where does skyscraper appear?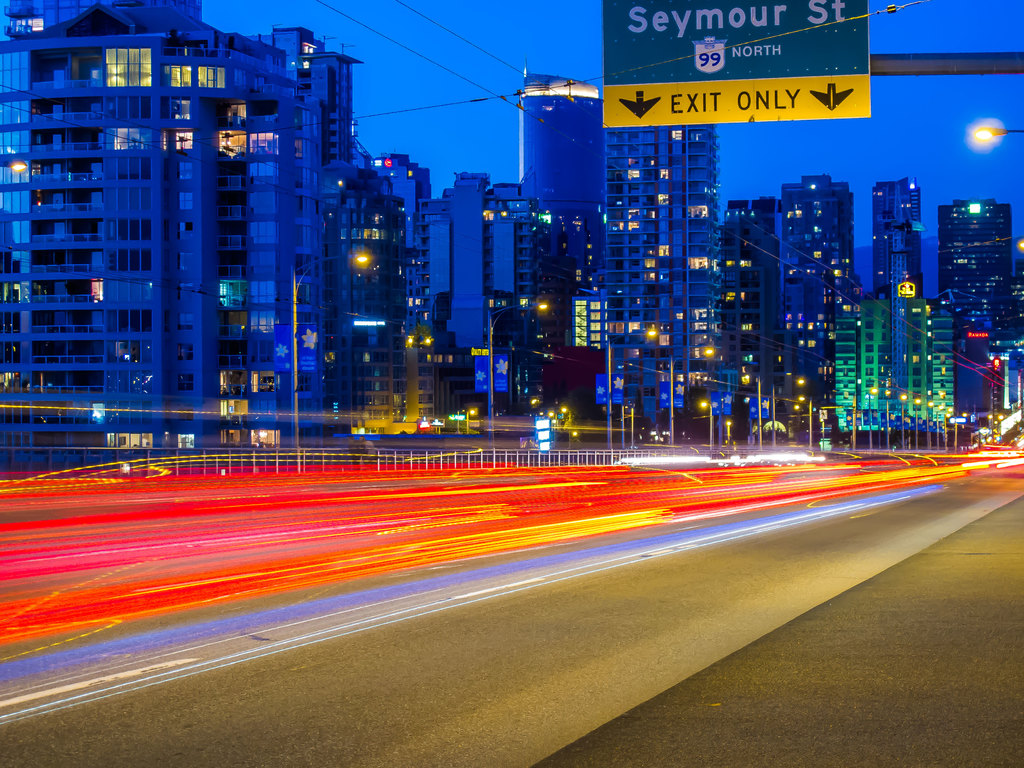
Appears at 600, 126, 722, 433.
